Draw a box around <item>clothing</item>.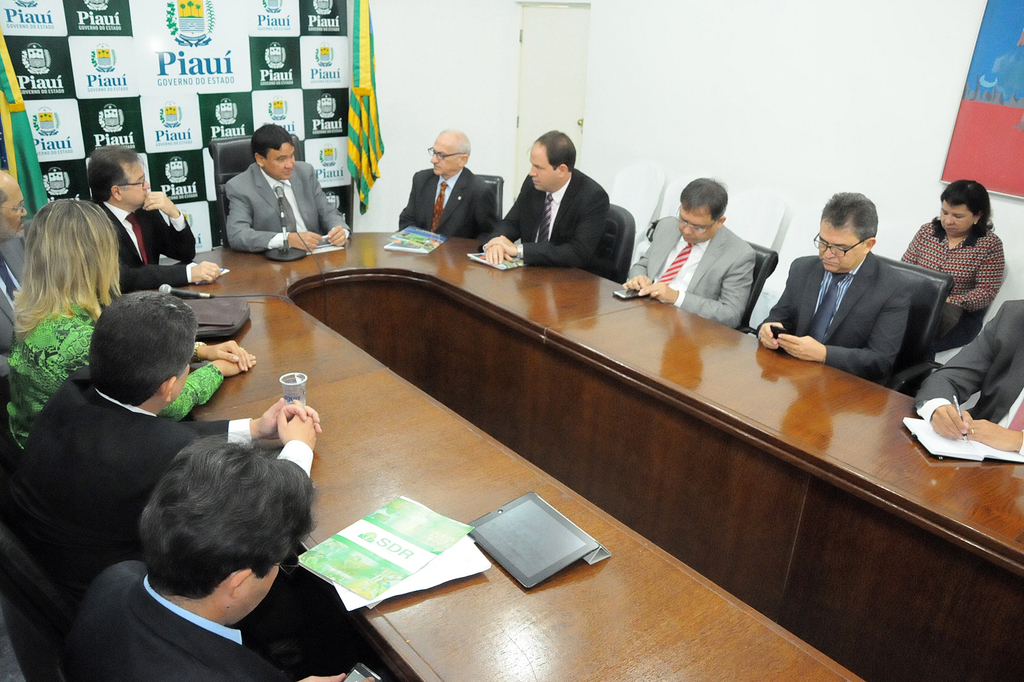
755 250 888 386.
